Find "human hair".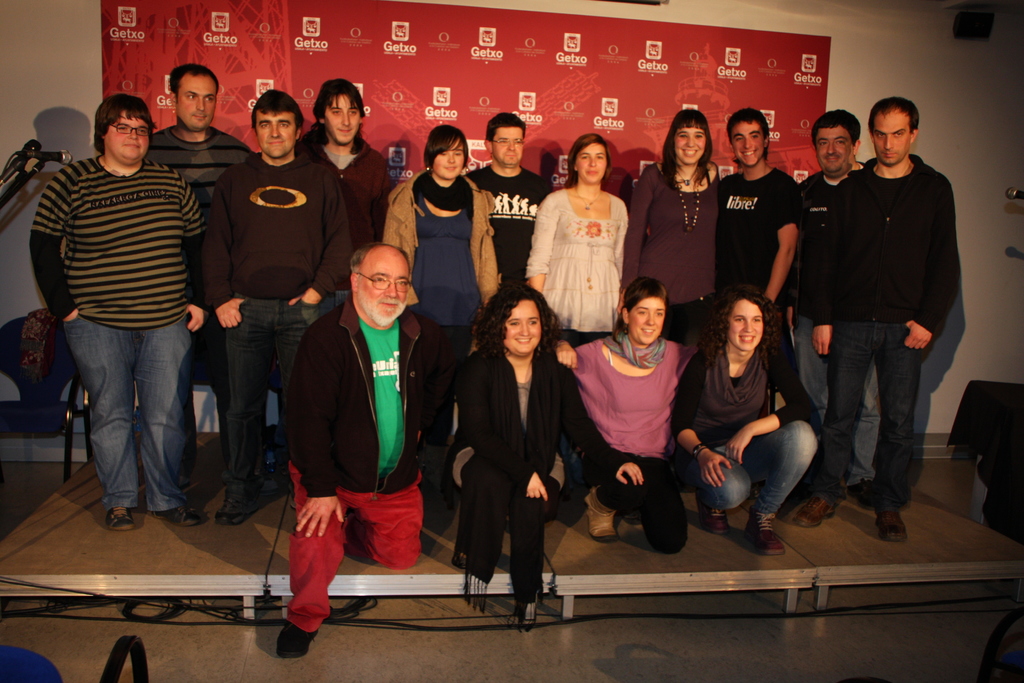
Rect(94, 90, 156, 149).
